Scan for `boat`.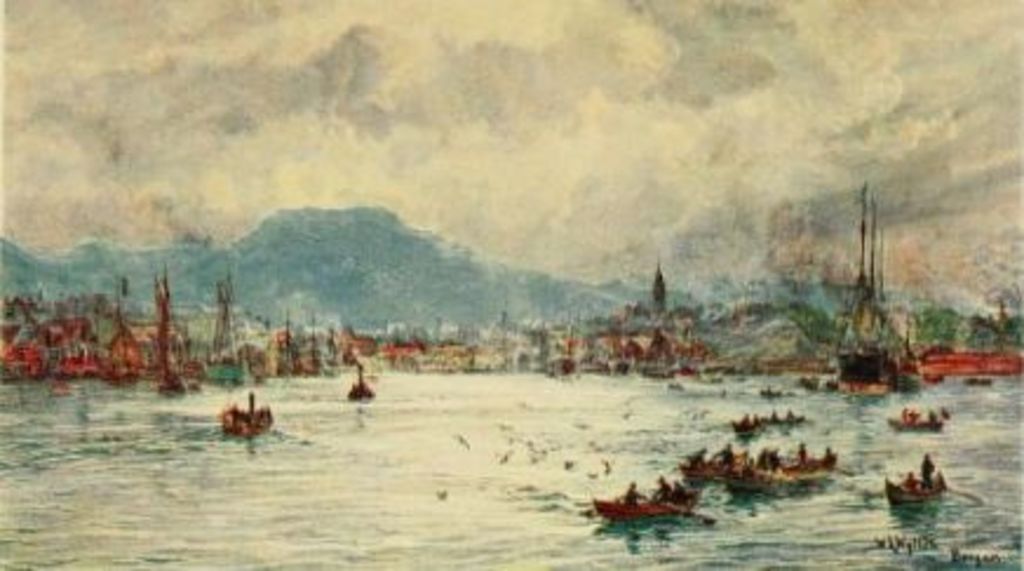
Scan result: <bbox>890, 416, 942, 435</bbox>.
